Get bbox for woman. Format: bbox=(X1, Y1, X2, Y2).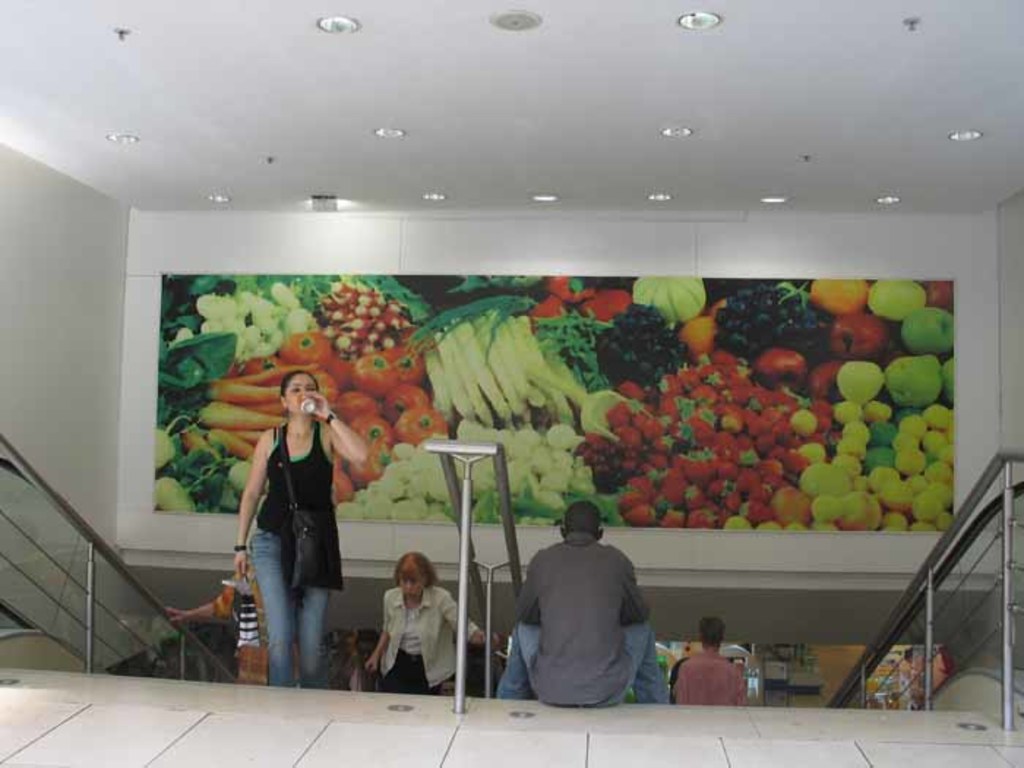
bbox=(167, 556, 272, 683).
